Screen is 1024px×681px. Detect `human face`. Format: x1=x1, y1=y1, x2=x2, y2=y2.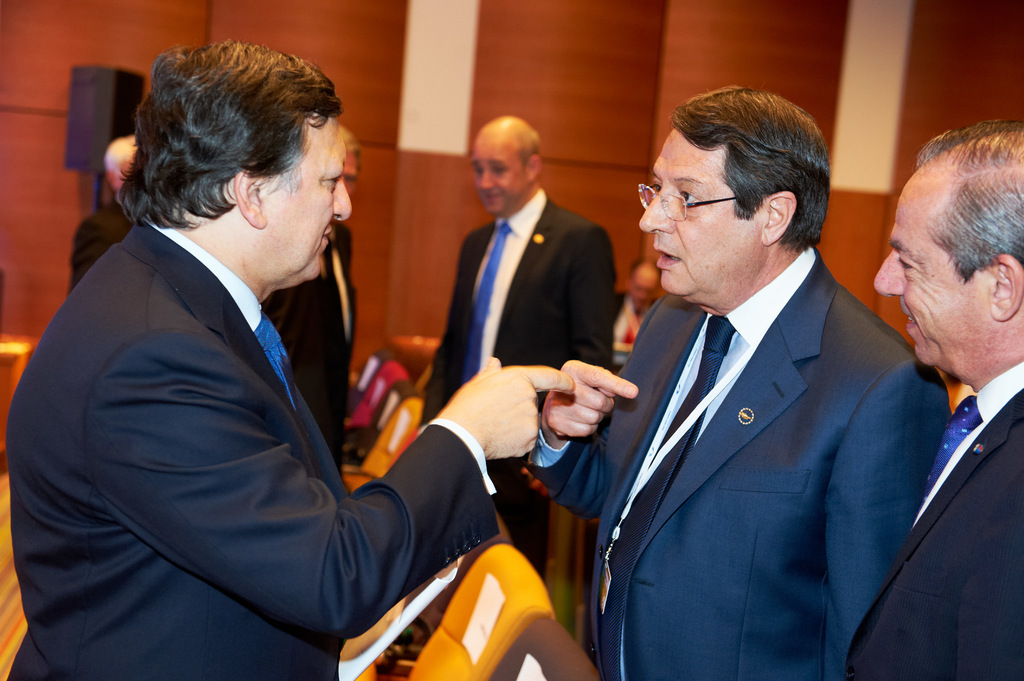
x1=636, y1=125, x2=766, y2=294.
